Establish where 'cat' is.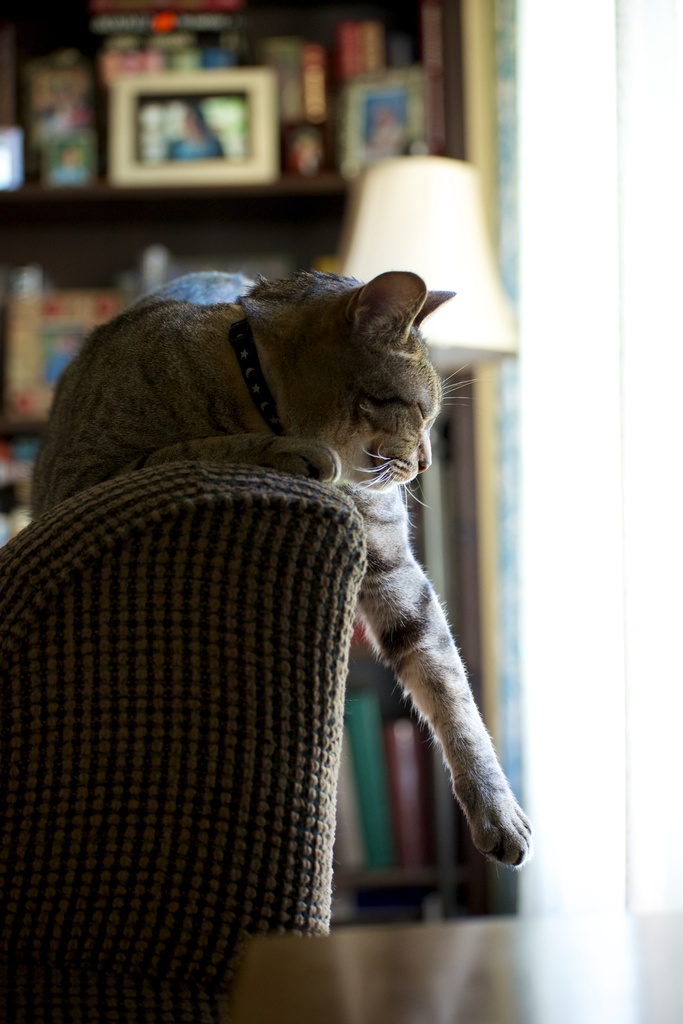
Established at bbox=[31, 266, 535, 868].
